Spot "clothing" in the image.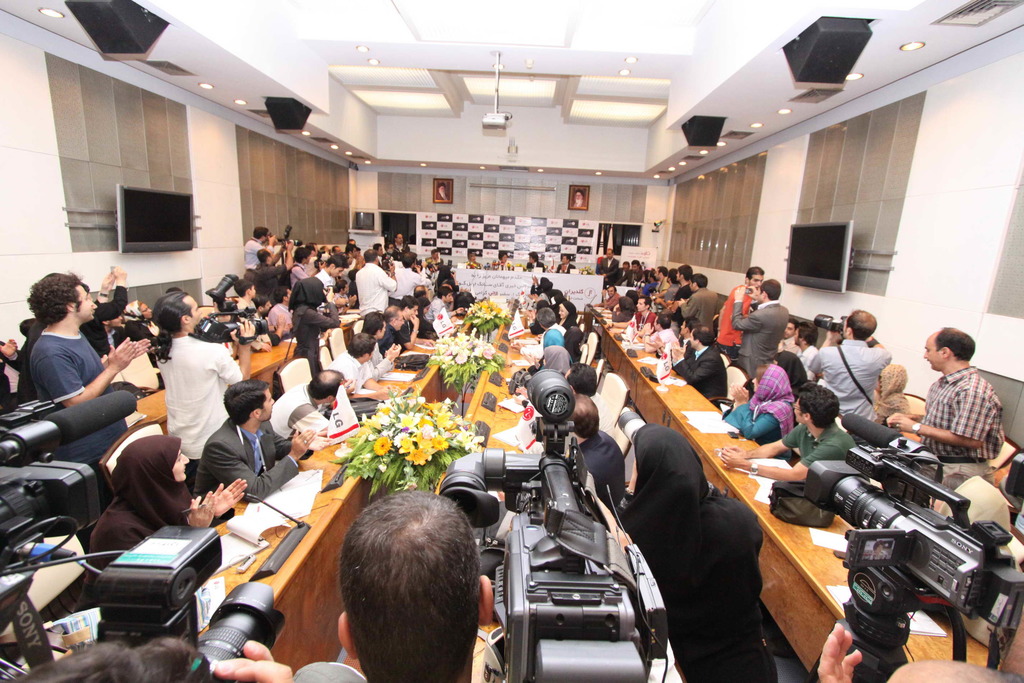
"clothing" found at 655, 279, 670, 309.
